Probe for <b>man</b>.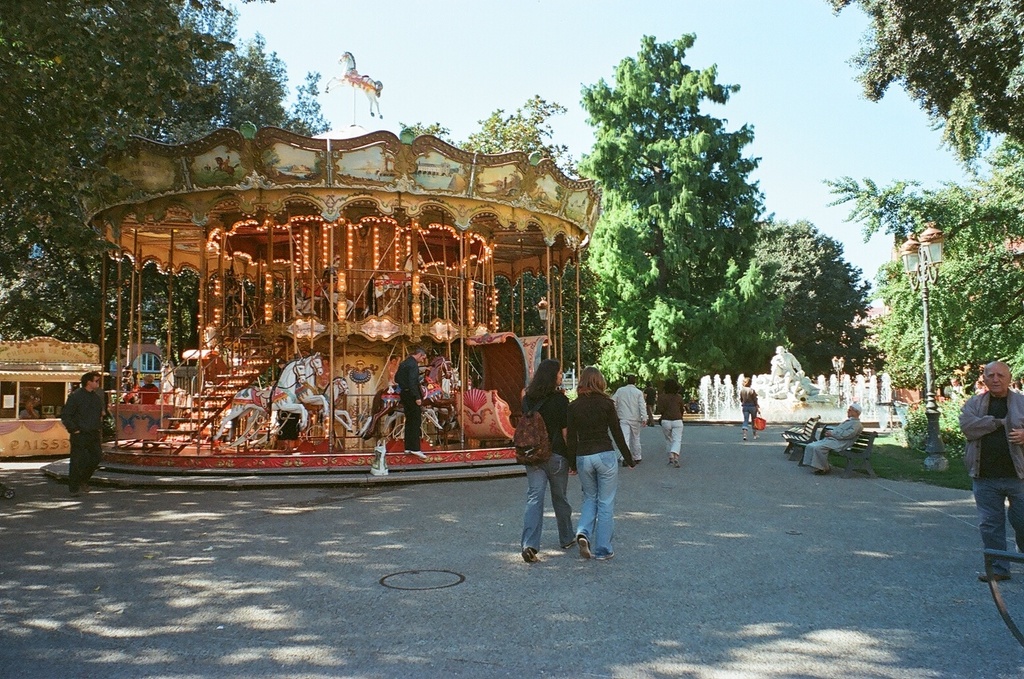
Probe result: x1=796, y1=400, x2=859, y2=481.
